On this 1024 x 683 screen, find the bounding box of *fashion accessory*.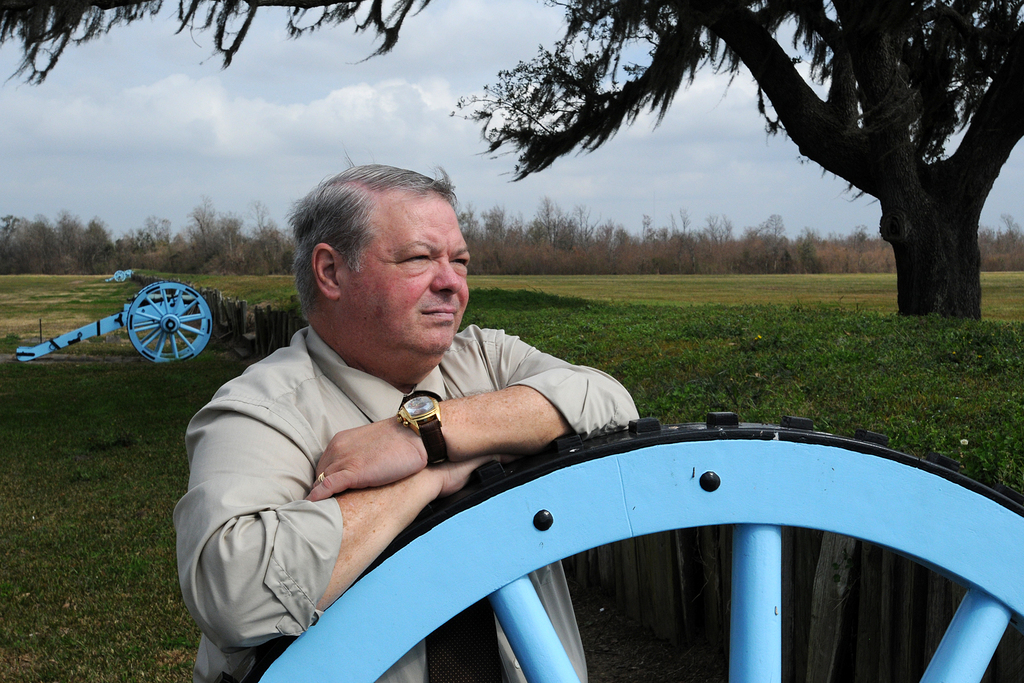
Bounding box: (311,474,323,490).
